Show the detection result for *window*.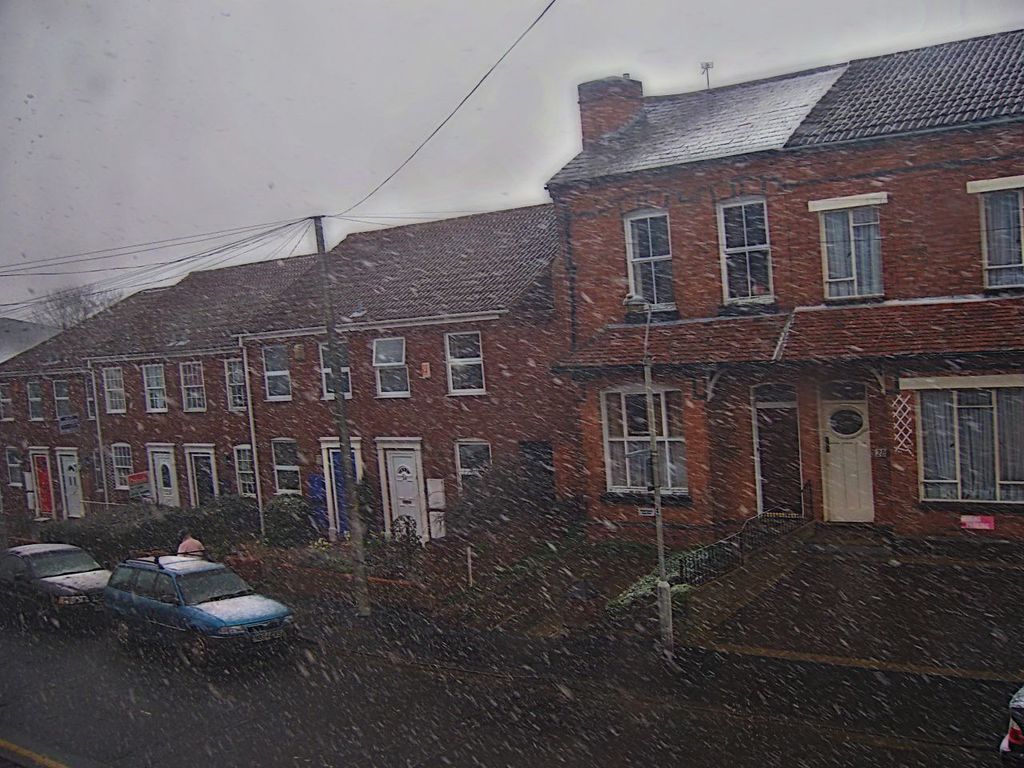
Rect(760, 386, 802, 518).
